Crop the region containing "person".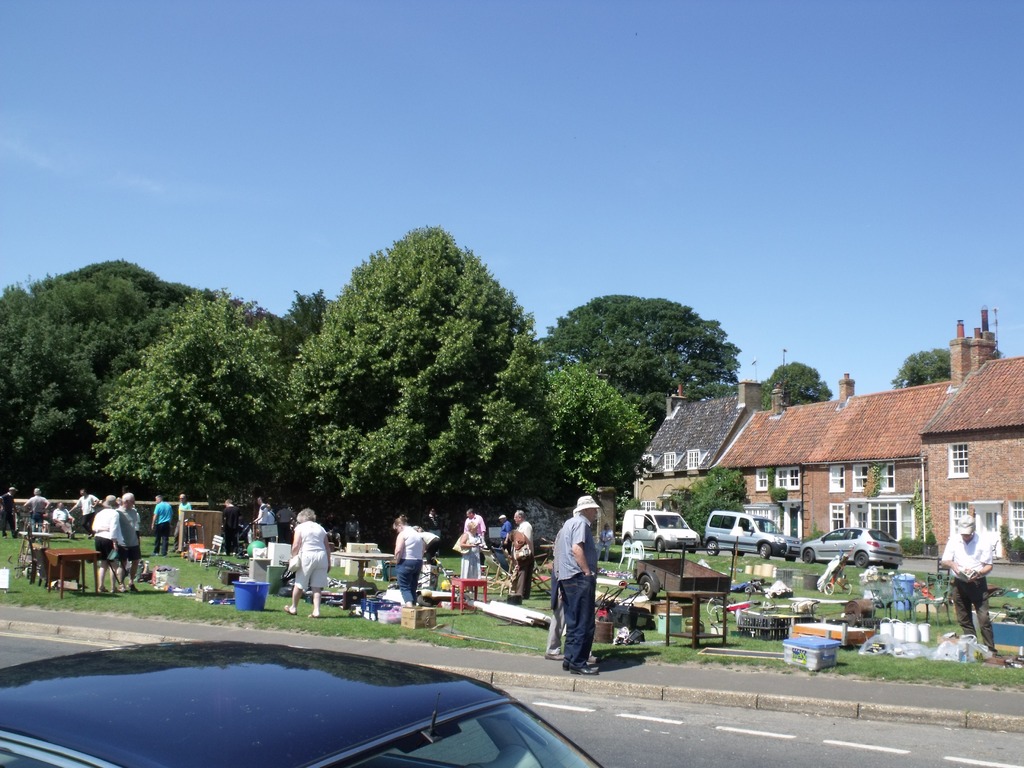
Crop region: bbox=[52, 502, 76, 539].
